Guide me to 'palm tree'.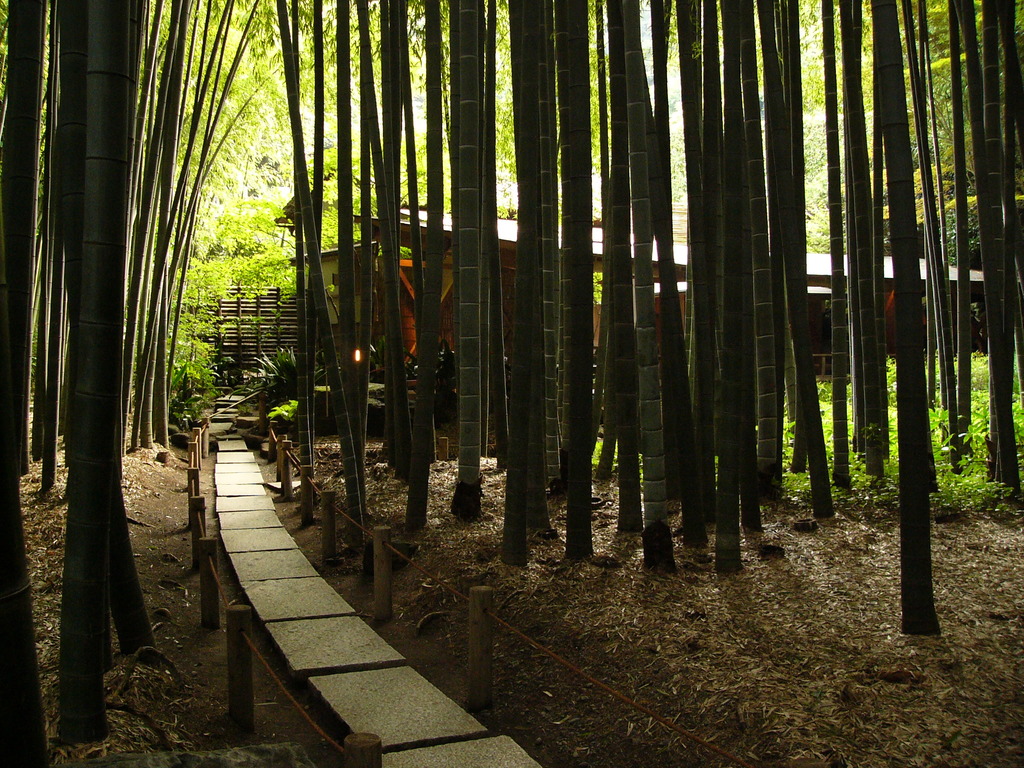
Guidance: <box>232,349,326,408</box>.
